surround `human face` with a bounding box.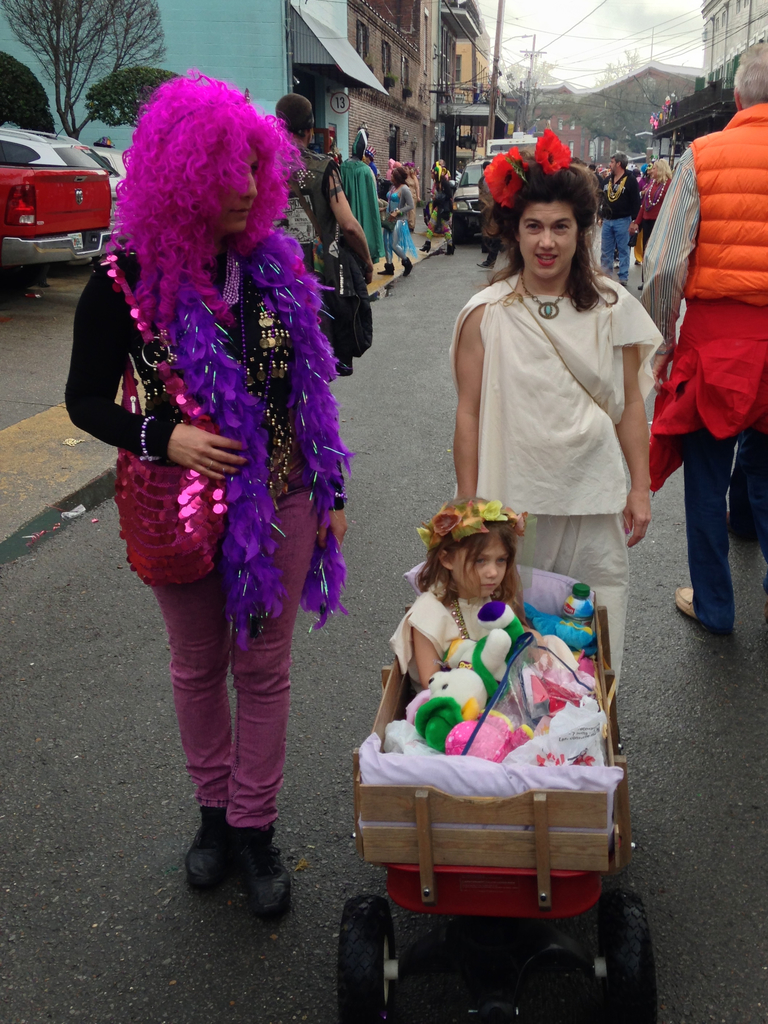
rect(611, 156, 625, 179).
